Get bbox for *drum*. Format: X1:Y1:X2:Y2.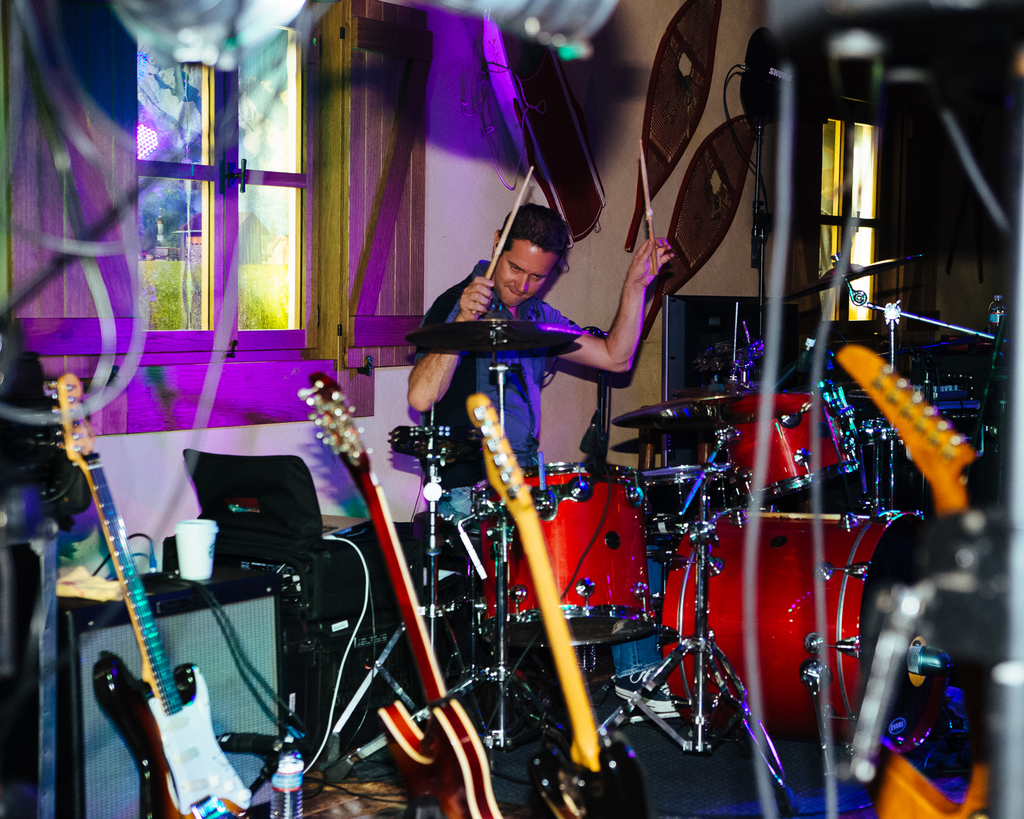
471:461:649:624.
